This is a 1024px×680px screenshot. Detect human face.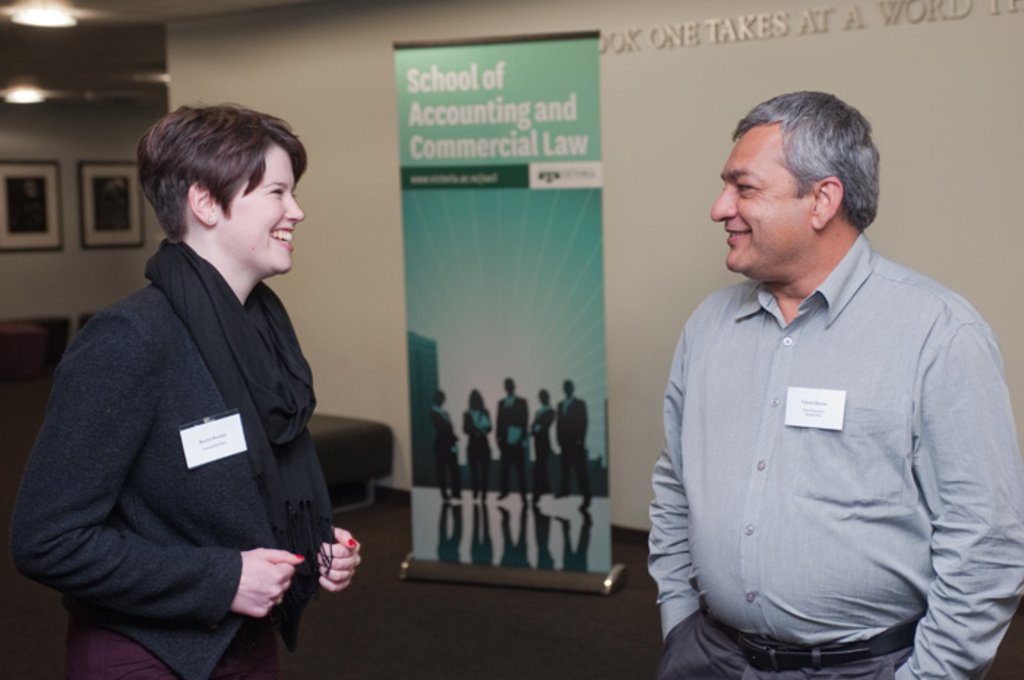
x1=224 y1=140 x2=309 y2=269.
